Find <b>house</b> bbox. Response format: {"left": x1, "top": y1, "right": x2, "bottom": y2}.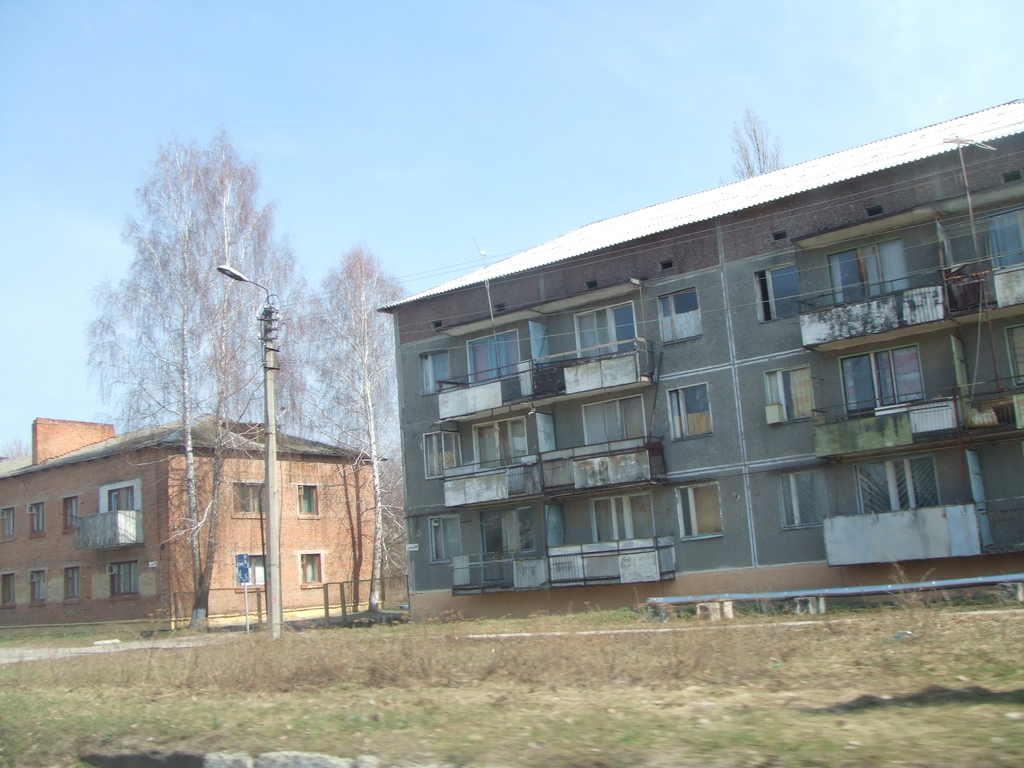
{"left": 0, "top": 419, "right": 376, "bottom": 618}.
